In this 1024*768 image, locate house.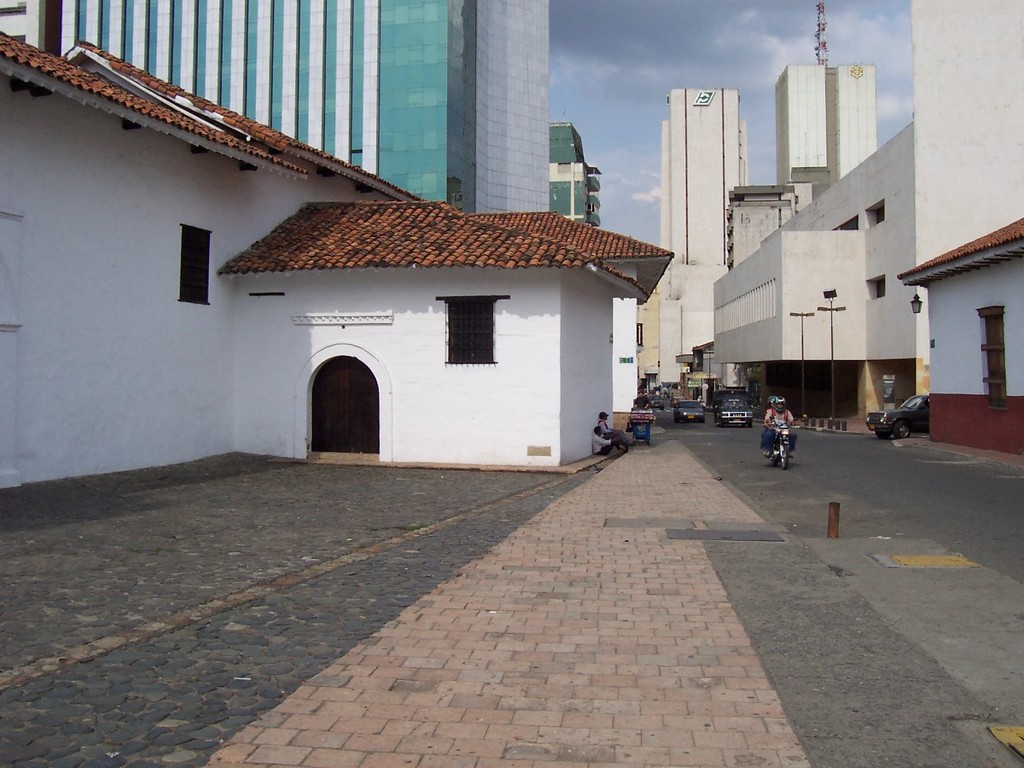
Bounding box: rect(0, 35, 679, 502).
